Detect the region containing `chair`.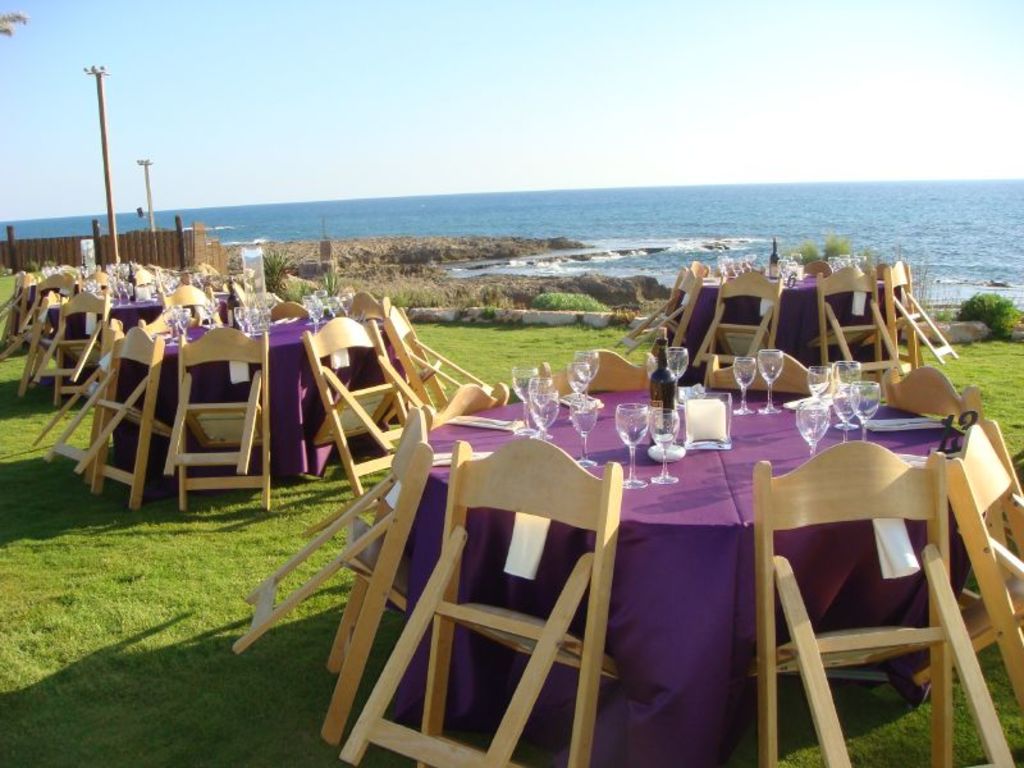
<bbox>0, 273, 52, 362</bbox>.
